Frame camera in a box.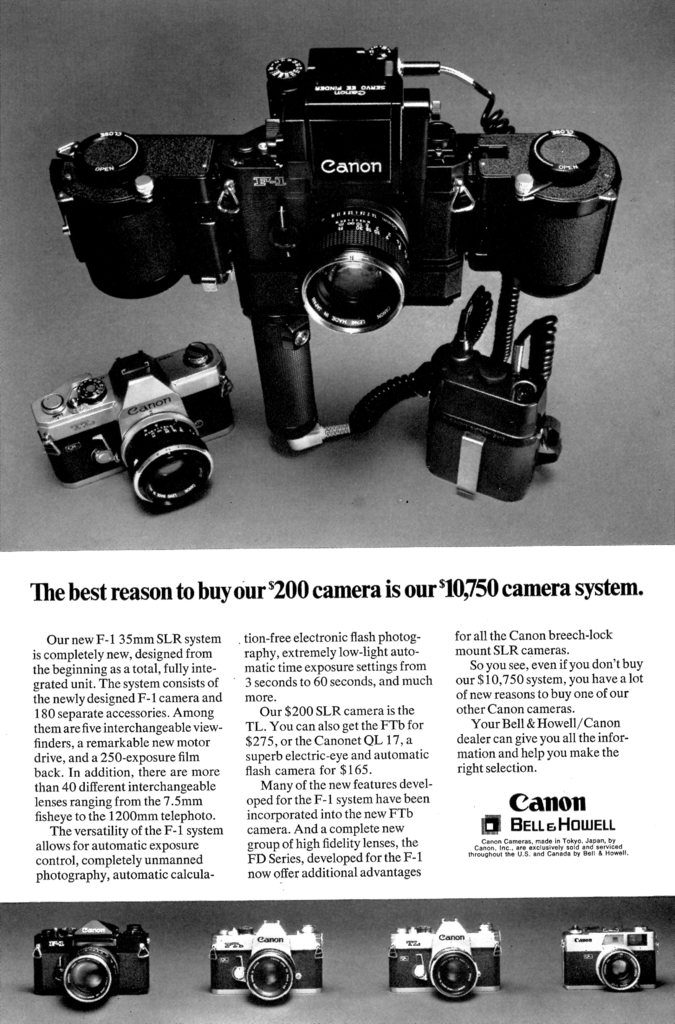
l=46, t=43, r=622, b=340.
